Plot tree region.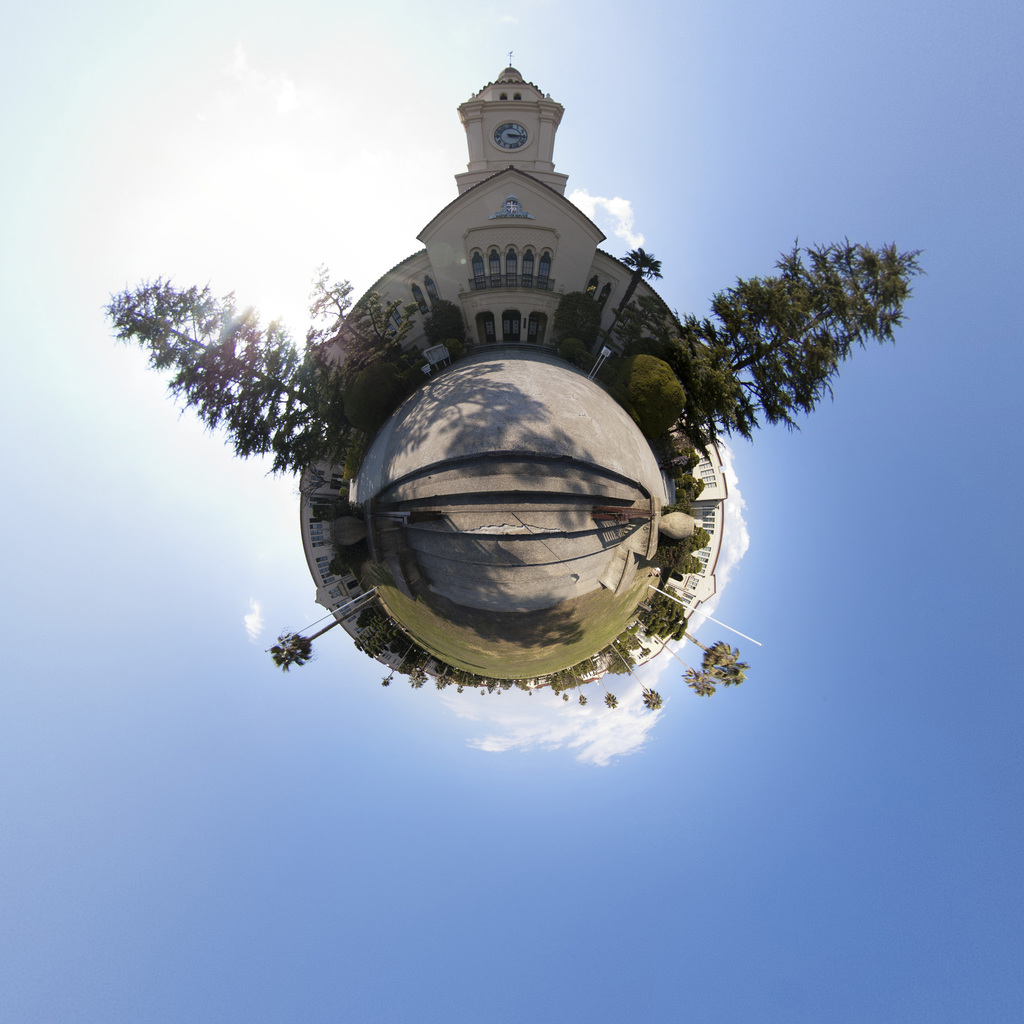
Plotted at [566, 664, 586, 704].
